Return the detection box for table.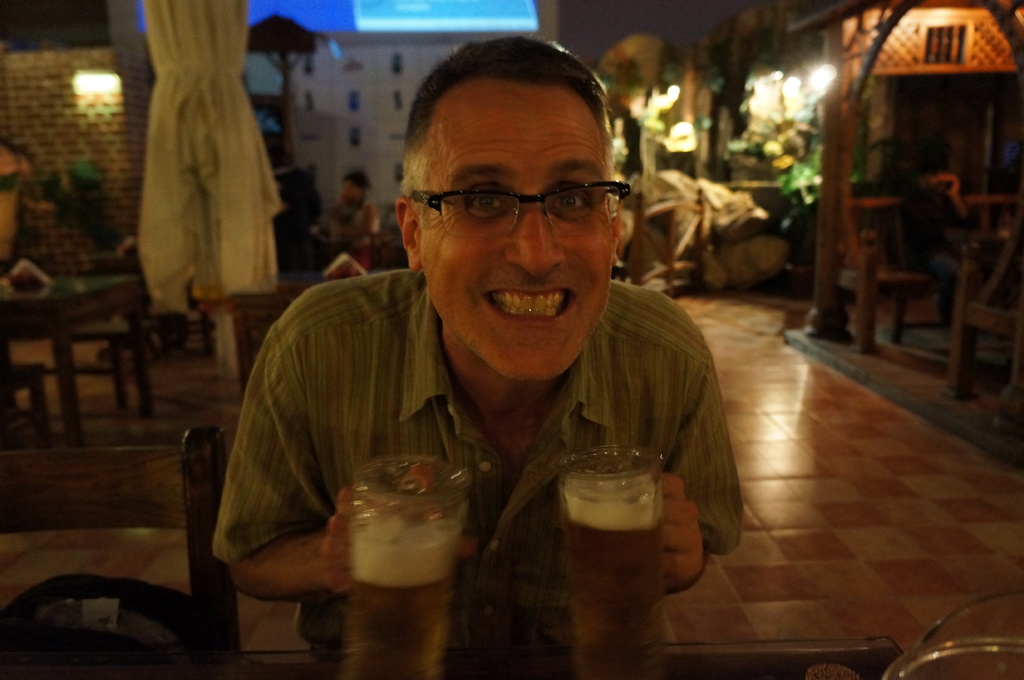
0 509 331 664.
